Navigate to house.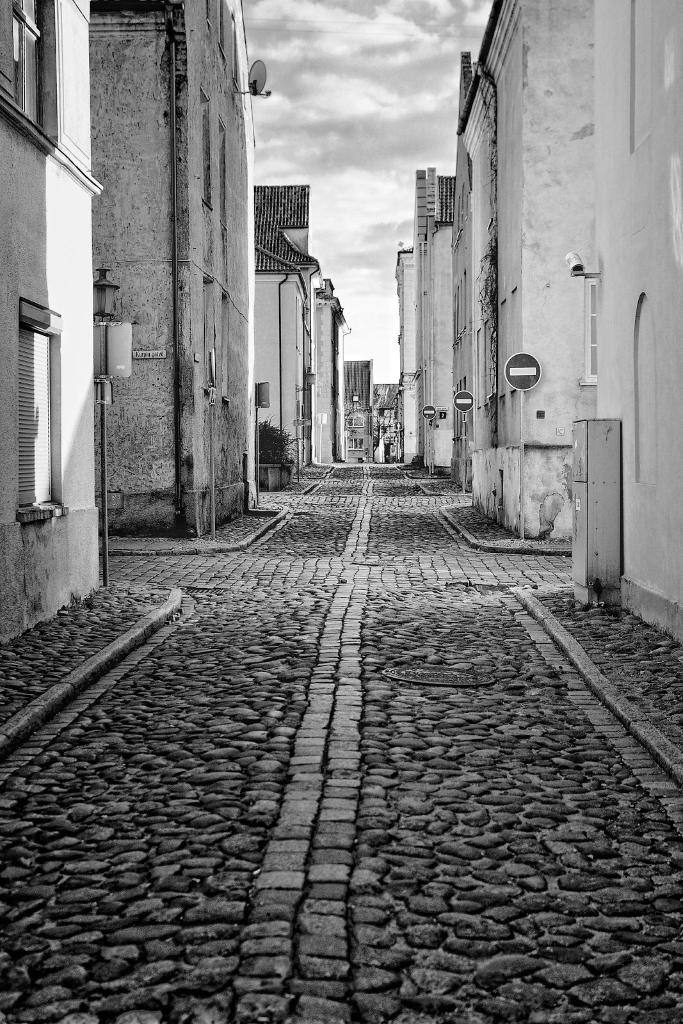
Navigation target: BBox(470, 1, 590, 543).
